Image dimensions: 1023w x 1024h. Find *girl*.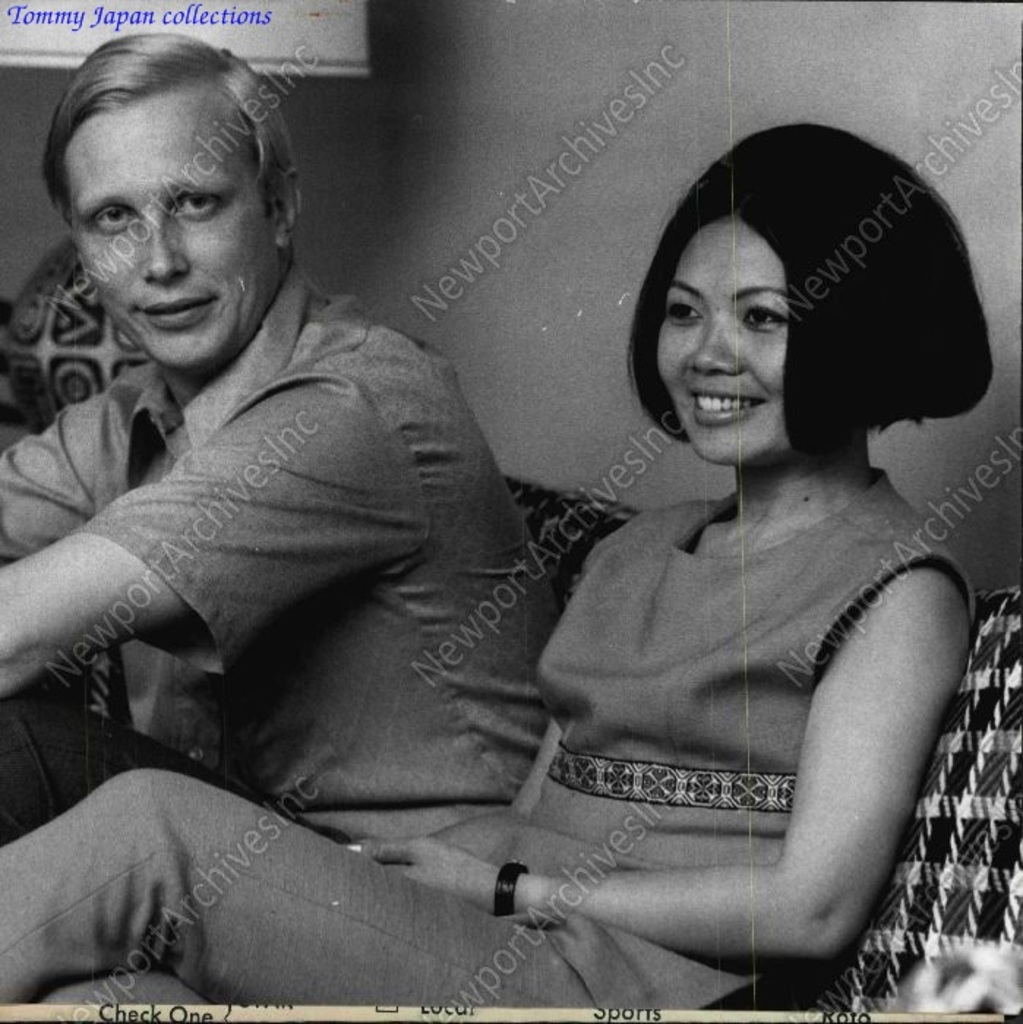
<bbox>0, 123, 994, 1008</bbox>.
